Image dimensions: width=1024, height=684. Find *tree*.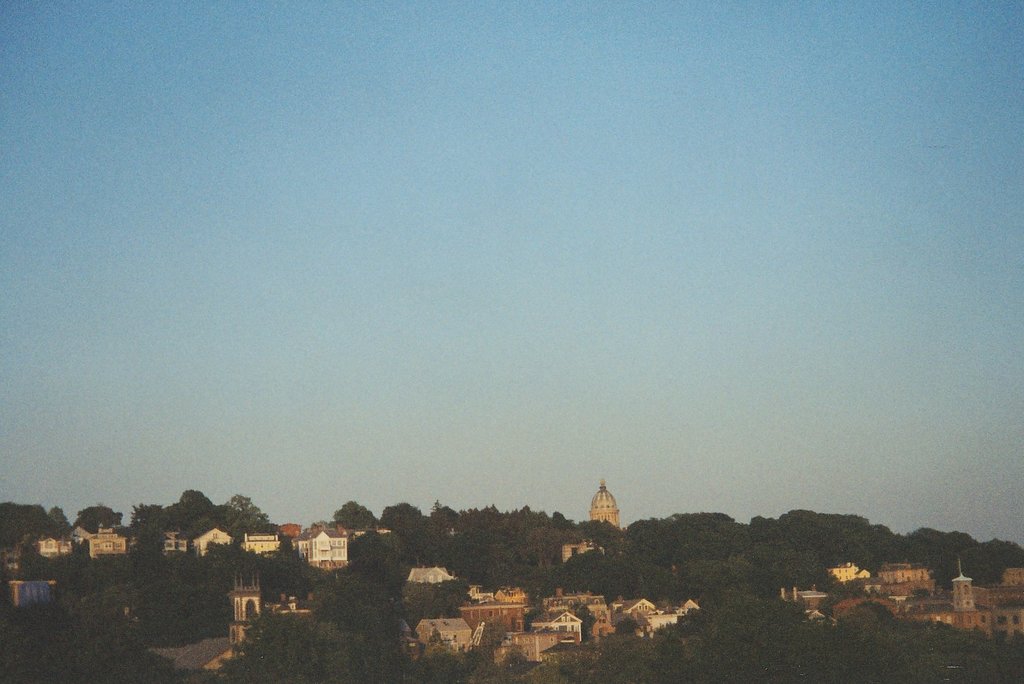
Rect(77, 505, 123, 537).
